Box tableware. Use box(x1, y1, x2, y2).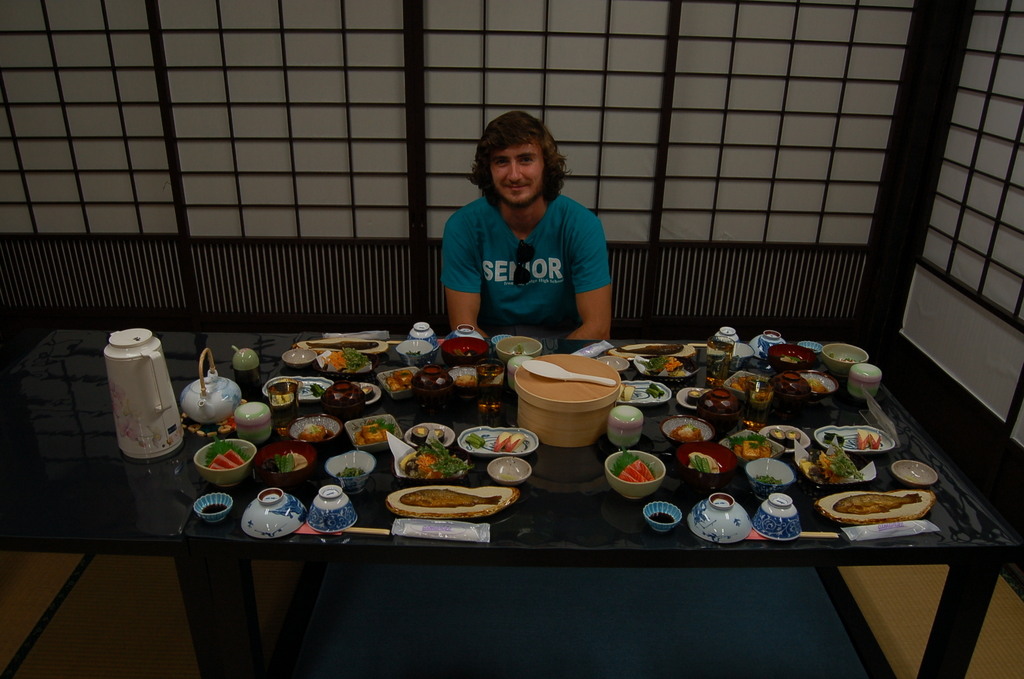
box(752, 495, 803, 538).
